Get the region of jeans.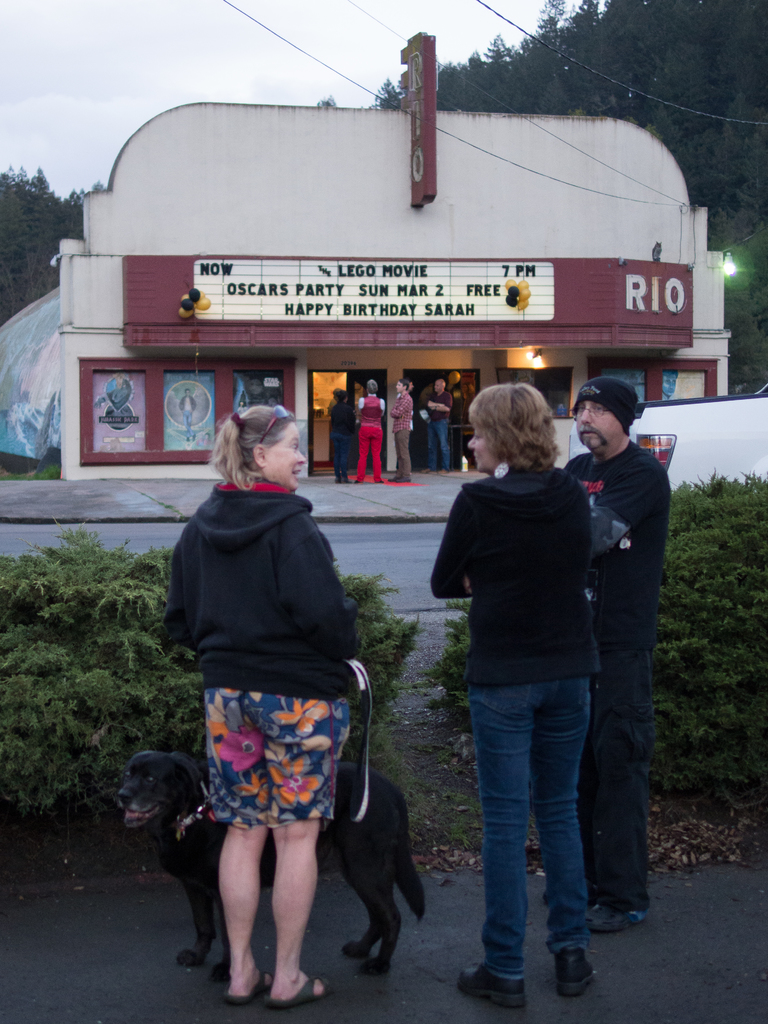
(601,643,648,910).
